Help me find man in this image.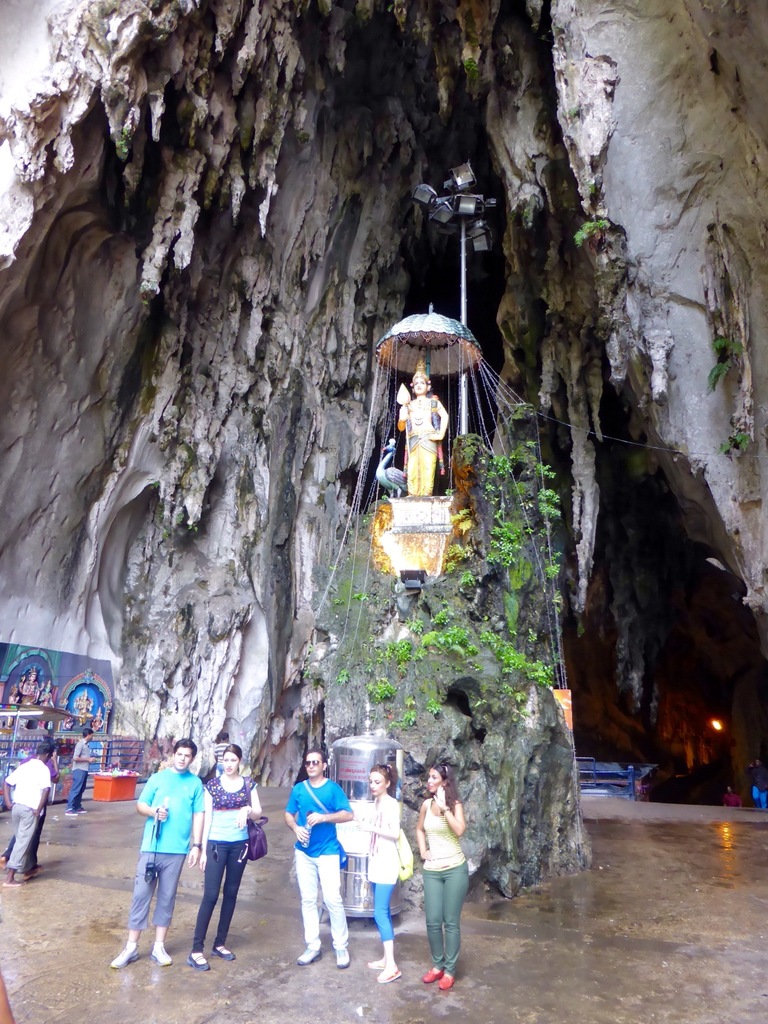
Found it: 269 762 360 967.
